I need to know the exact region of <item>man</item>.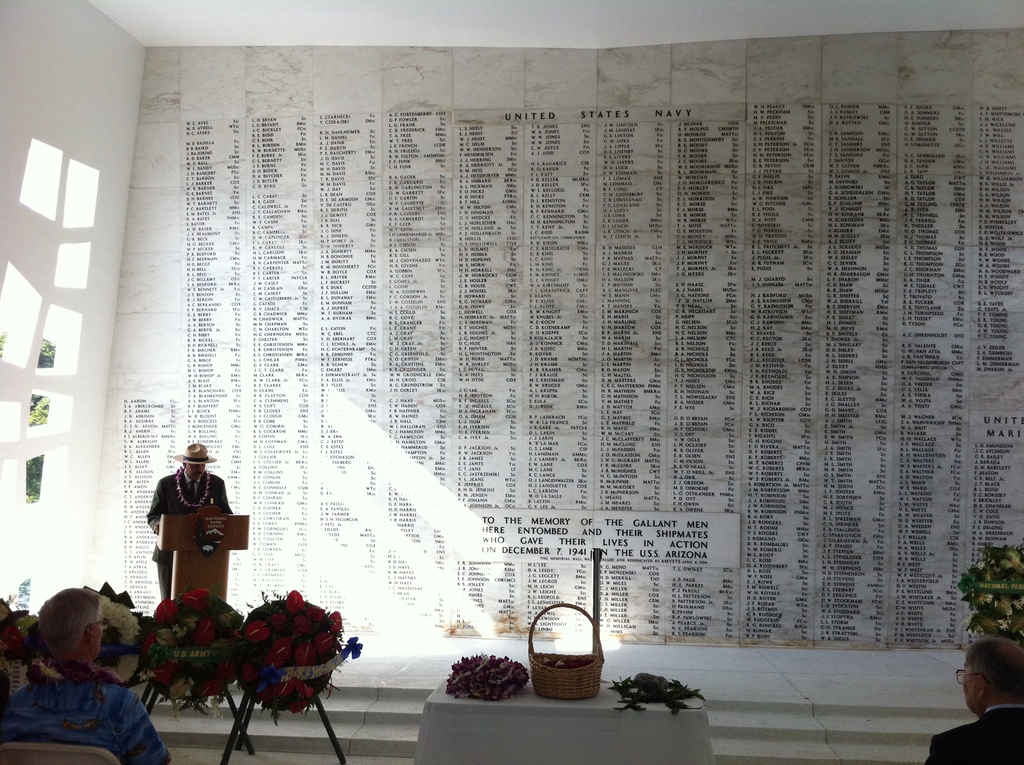
Region: [0, 586, 172, 764].
